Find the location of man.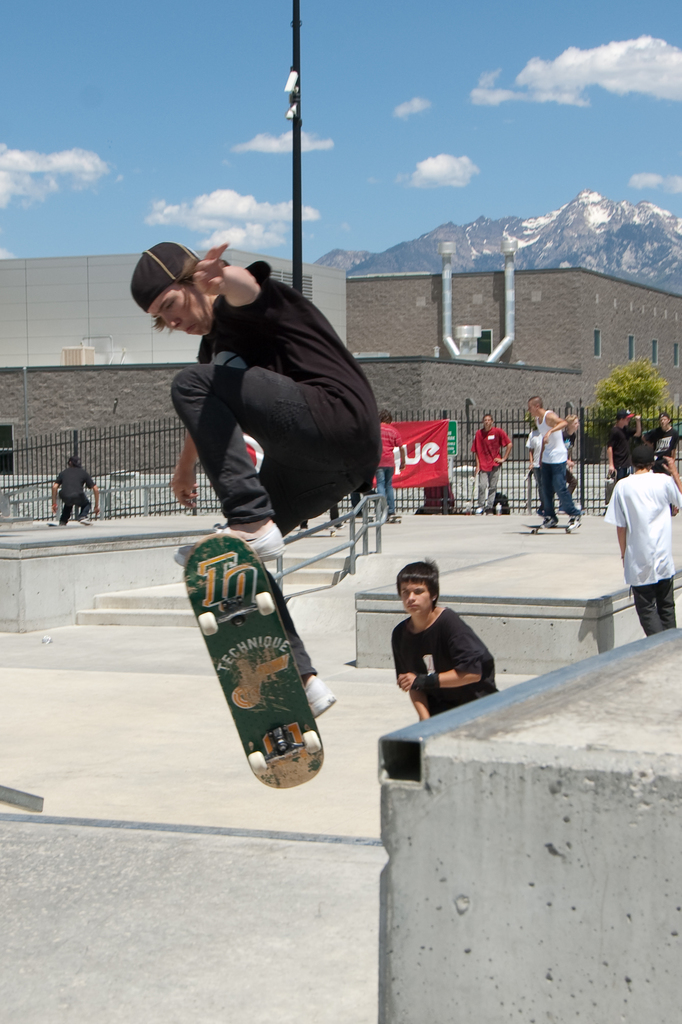
Location: <bbox>390, 557, 498, 725</bbox>.
